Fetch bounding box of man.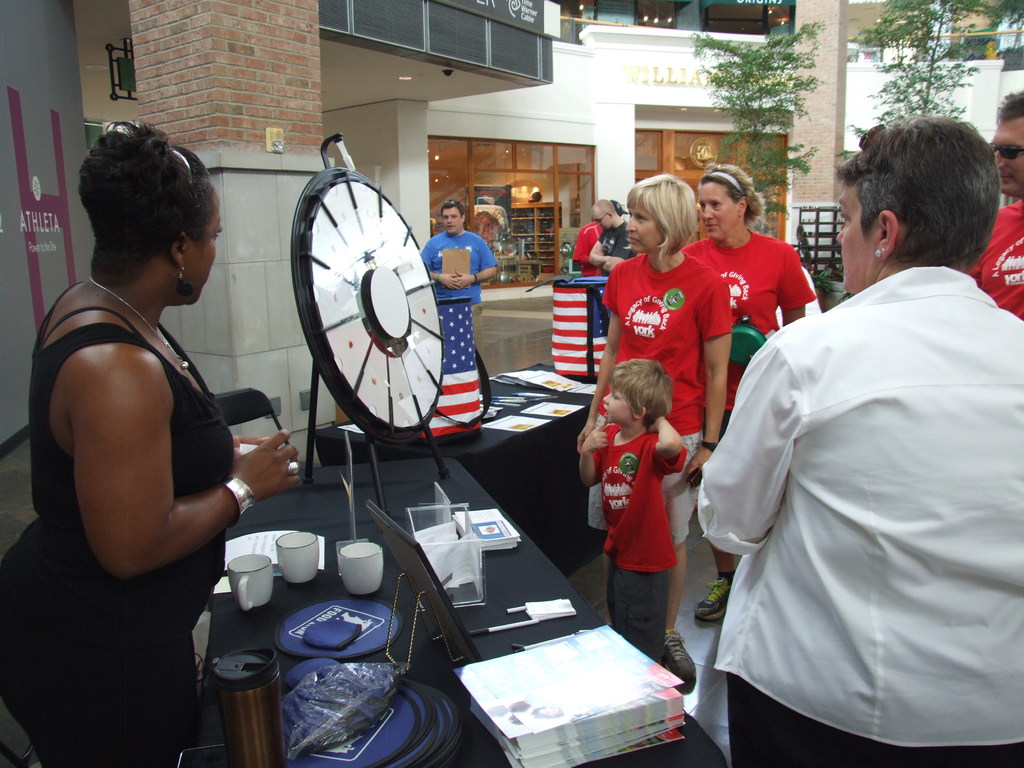
Bbox: BBox(588, 202, 638, 272).
